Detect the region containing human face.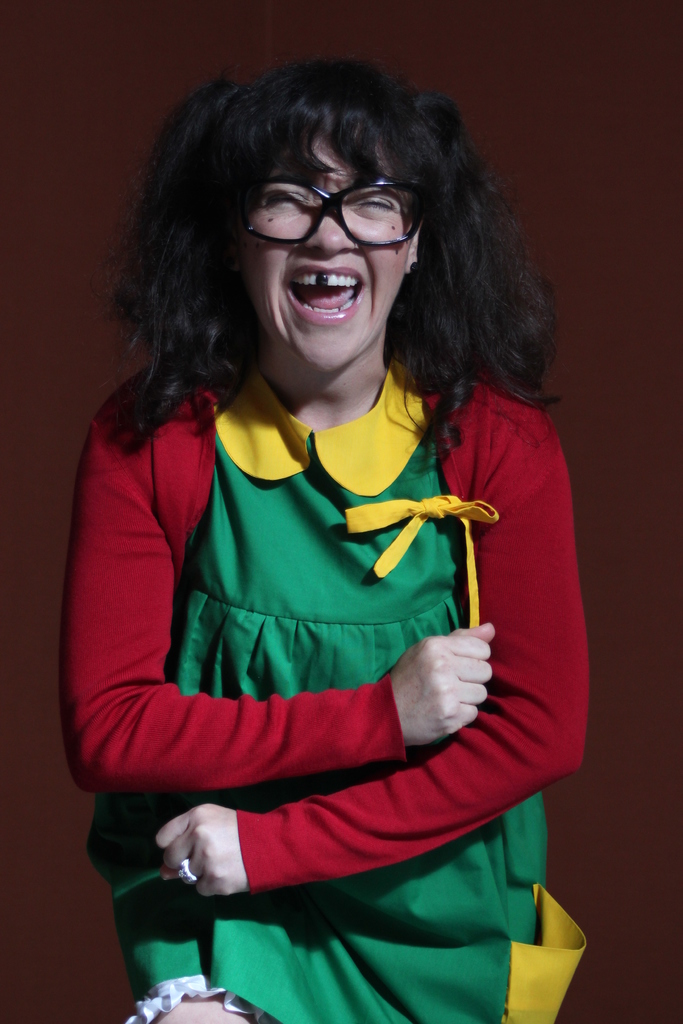
(left=233, top=134, right=410, bottom=367).
